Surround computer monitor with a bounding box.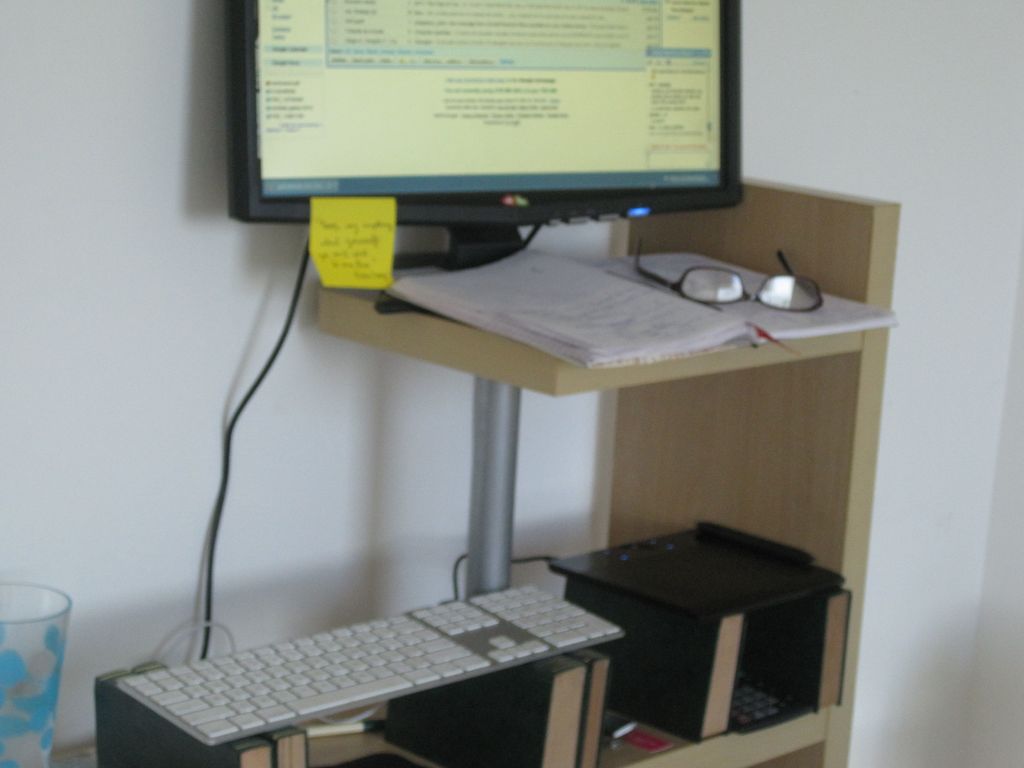
(left=218, top=0, right=753, bottom=273).
